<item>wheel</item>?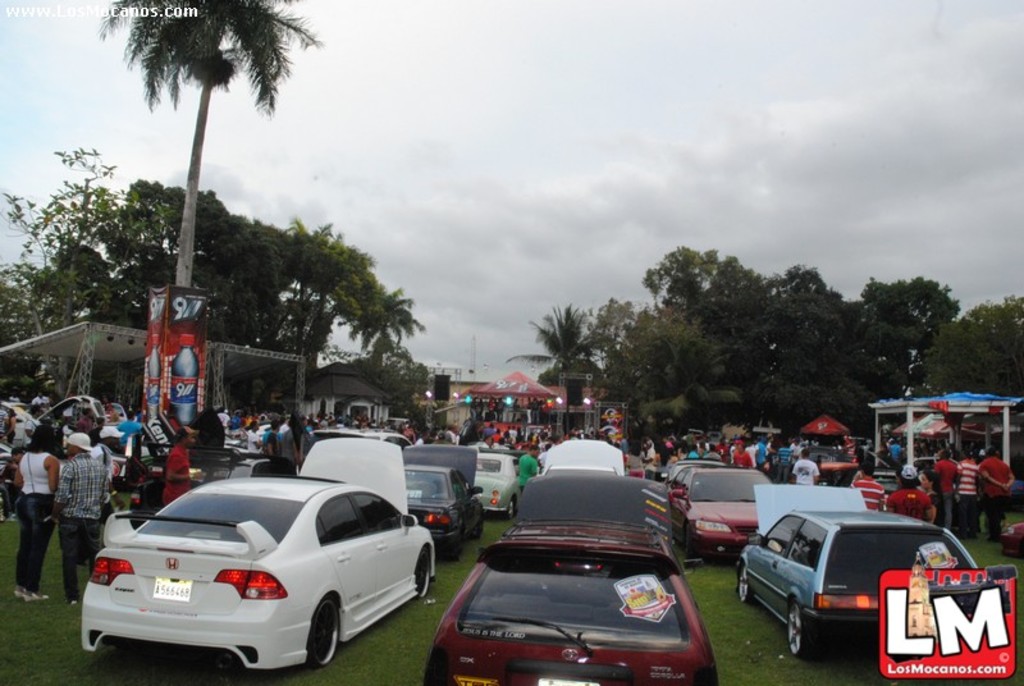
296/586/344/666
